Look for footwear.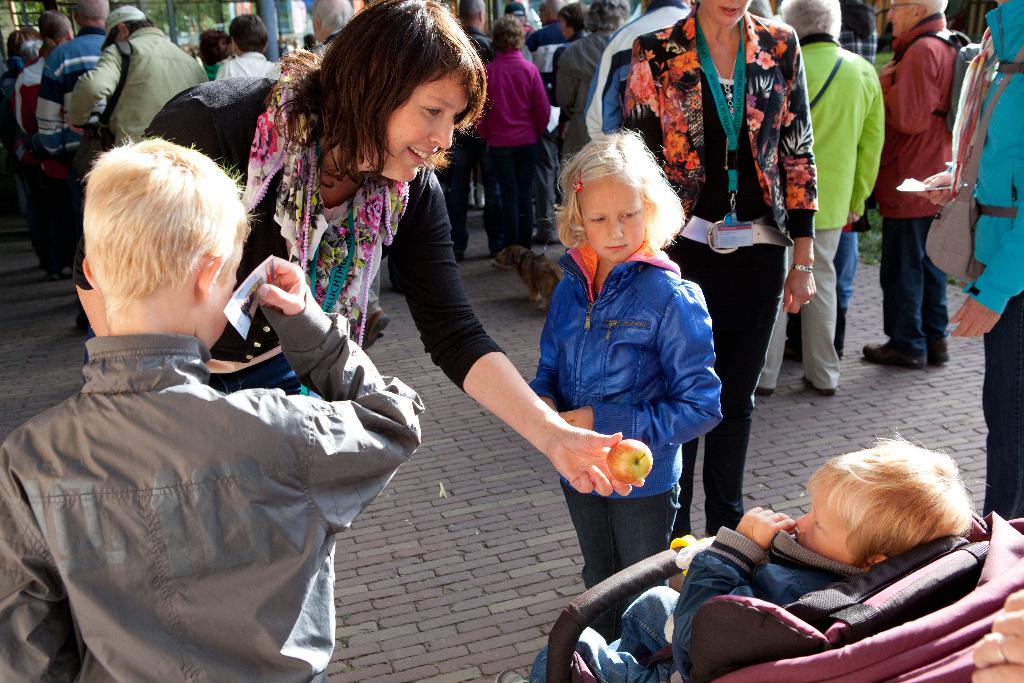
Found: <bbox>530, 232, 555, 243</bbox>.
